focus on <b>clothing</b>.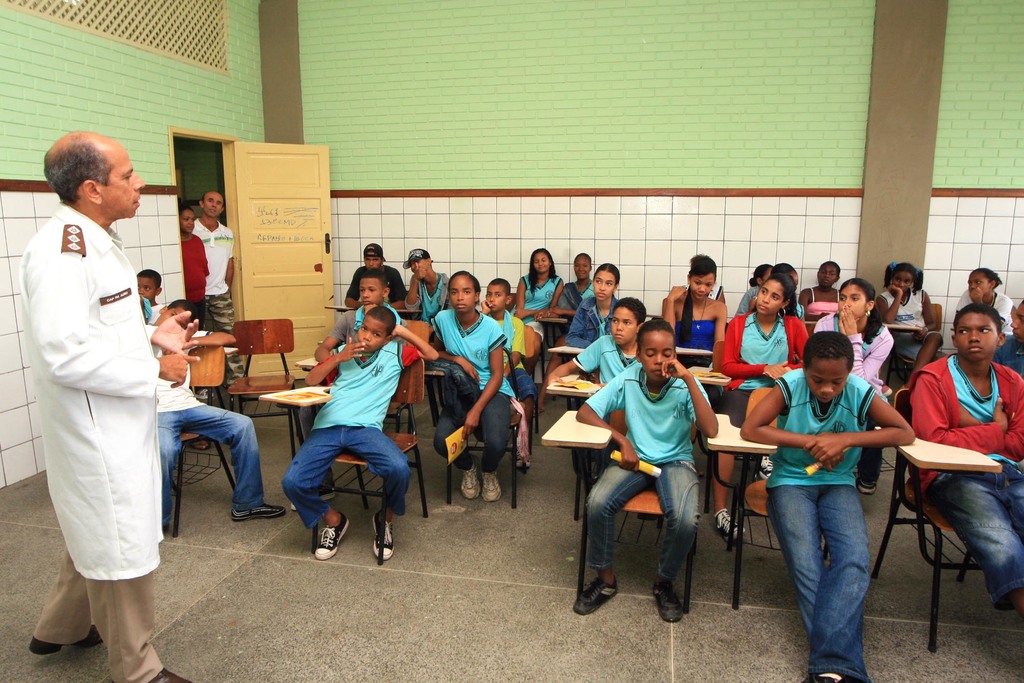
Focused at 184, 234, 212, 334.
